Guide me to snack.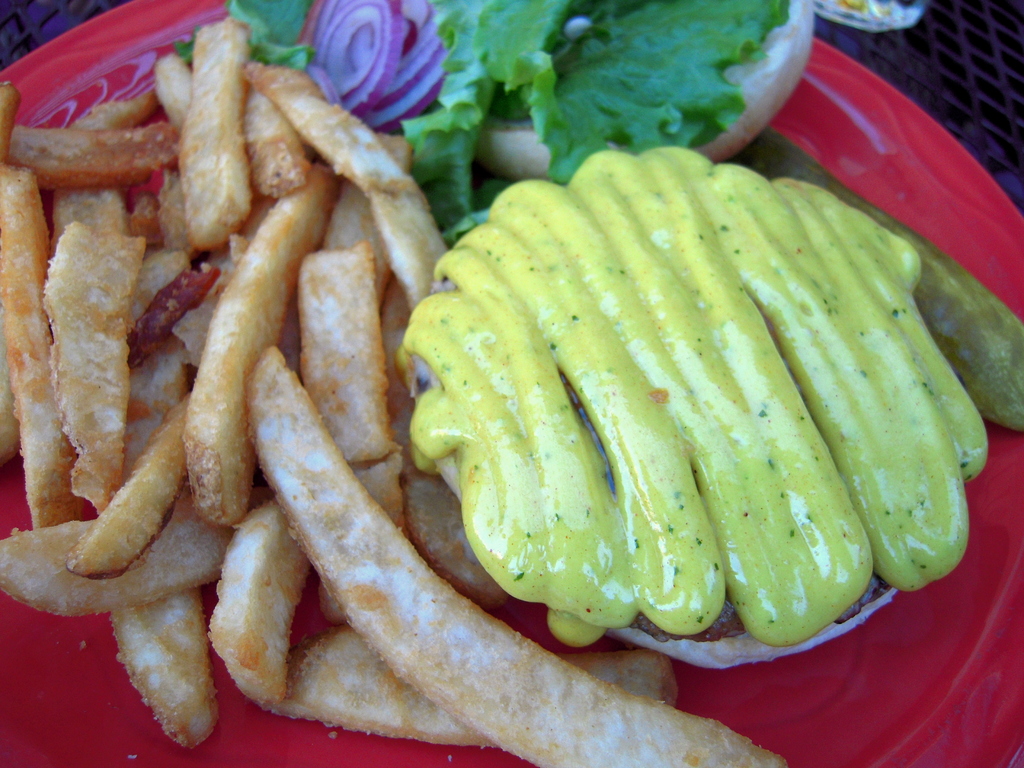
Guidance: (0, 55, 596, 767).
